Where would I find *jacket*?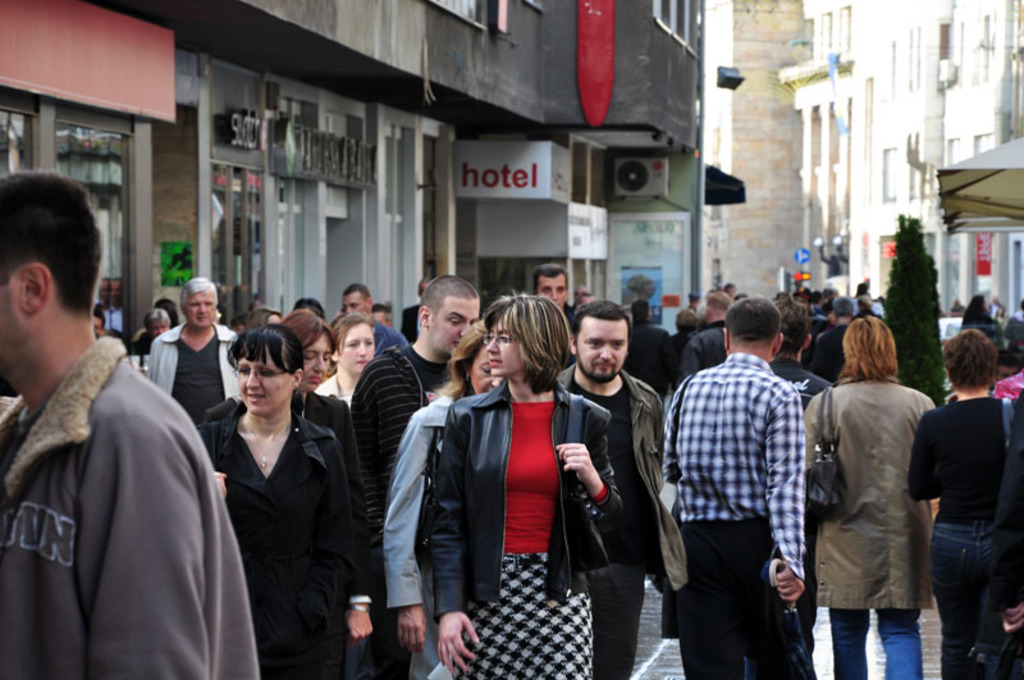
At 196/406/387/679.
